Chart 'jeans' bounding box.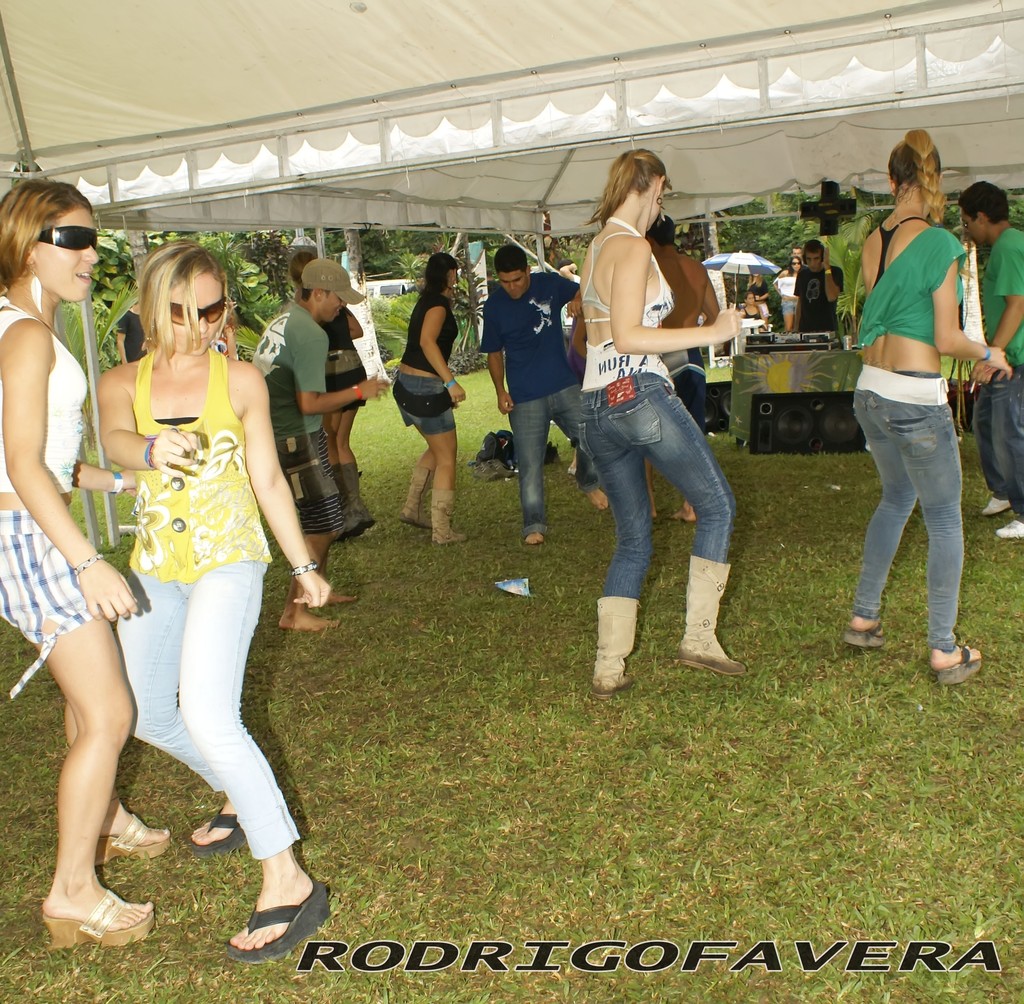
Charted: (831, 387, 966, 670).
